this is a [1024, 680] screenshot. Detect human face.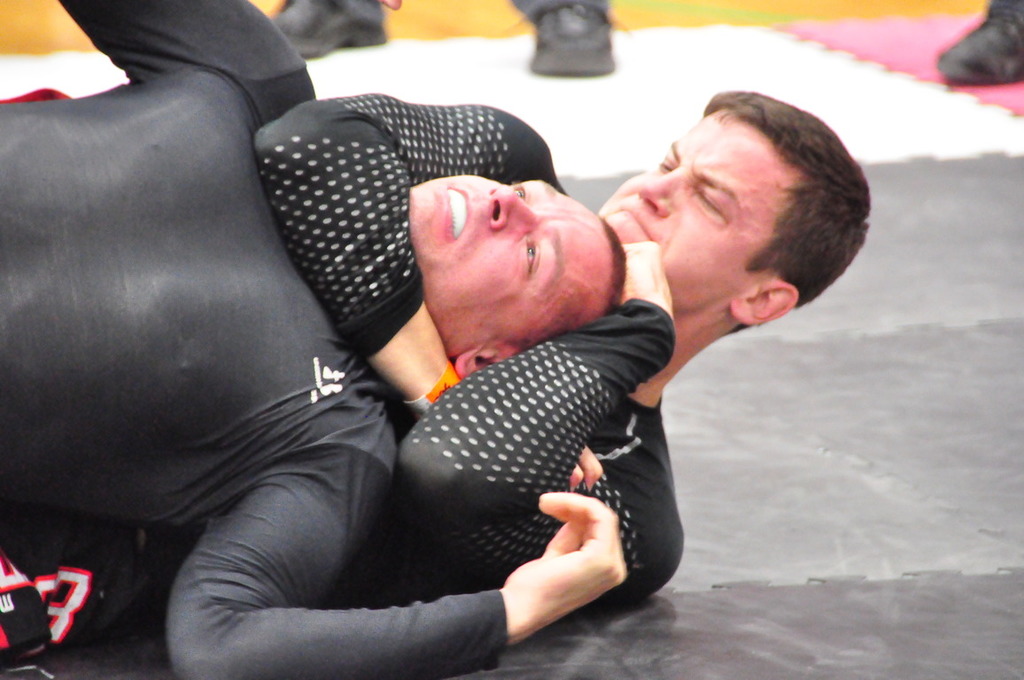
BBox(404, 174, 612, 343).
